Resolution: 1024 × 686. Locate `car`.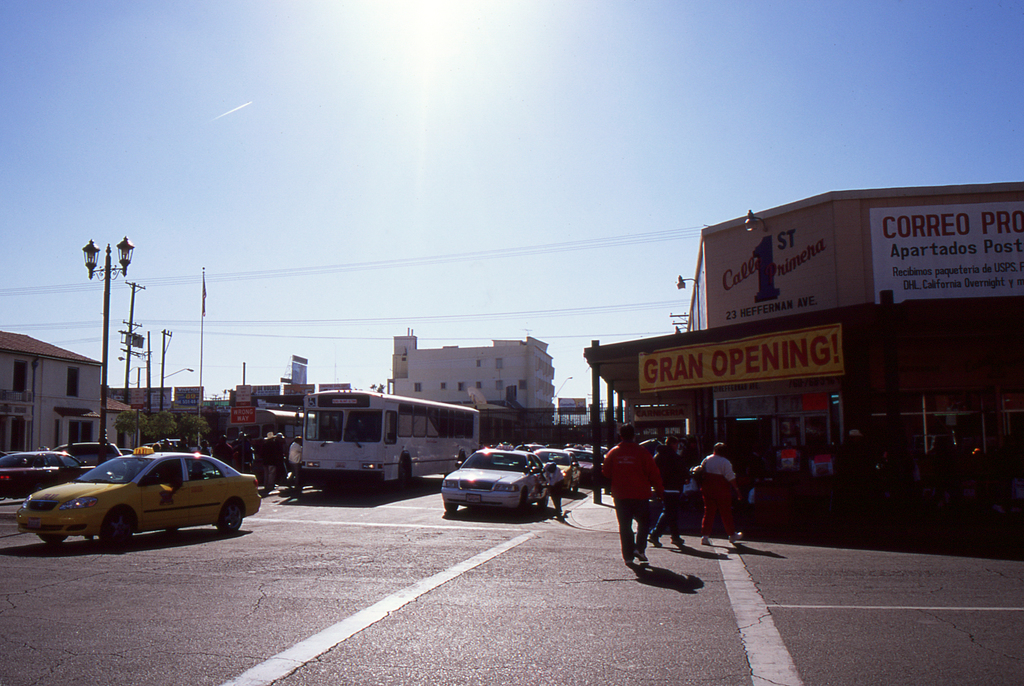
[546,453,575,498].
